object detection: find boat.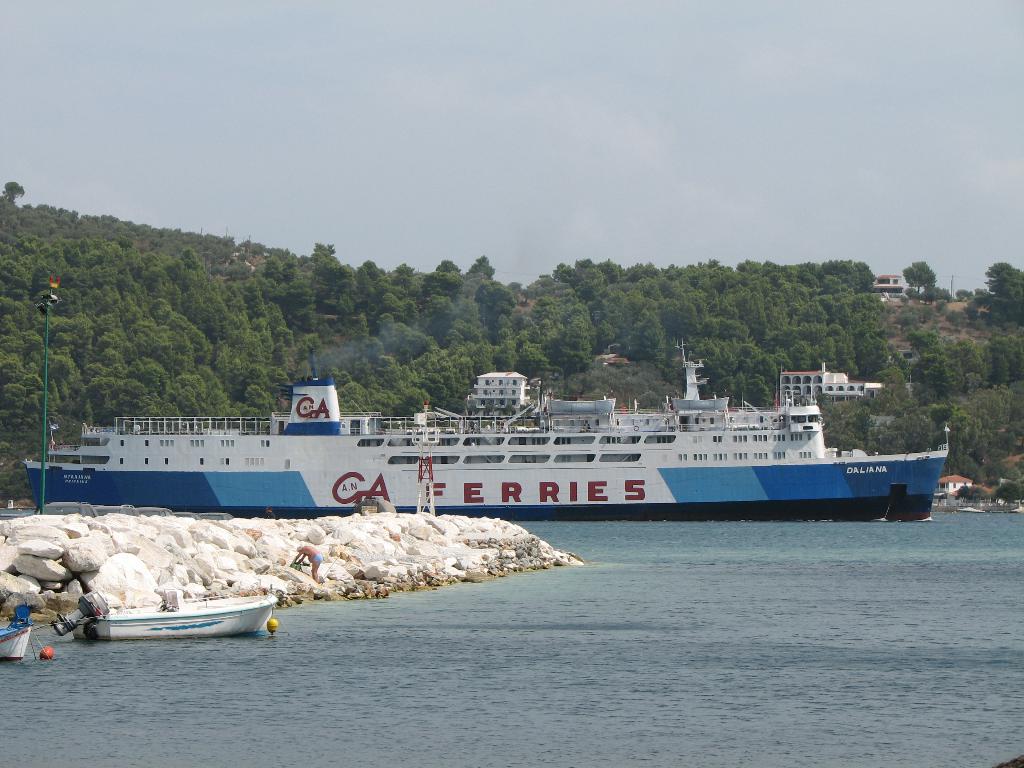
box(70, 582, 288, 650).
